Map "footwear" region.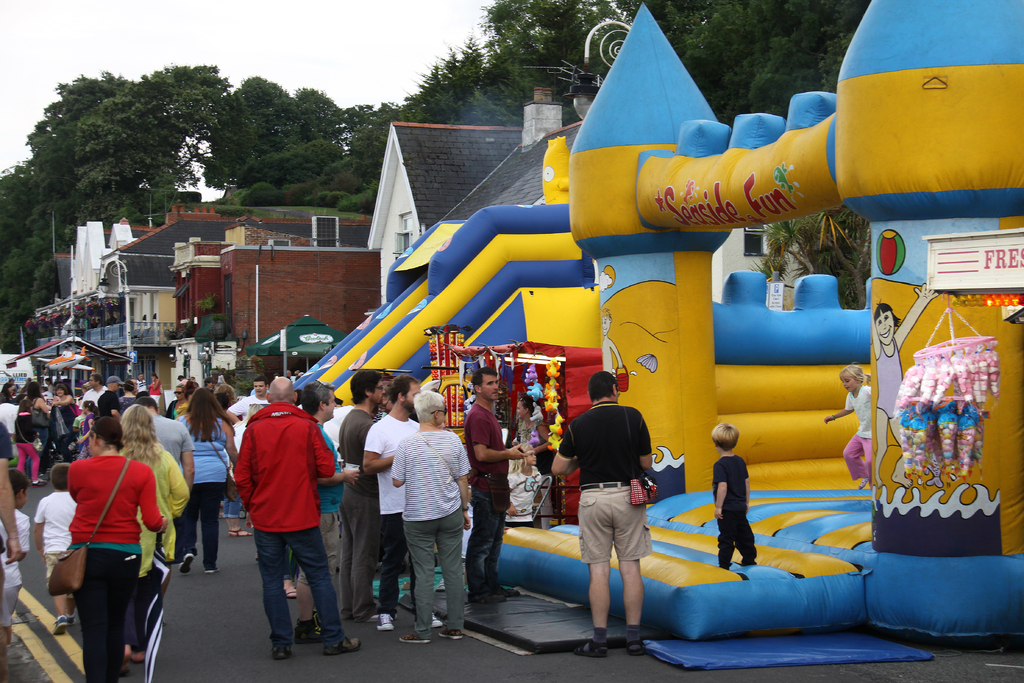
Mapped to 438, 624, 465, 641.
